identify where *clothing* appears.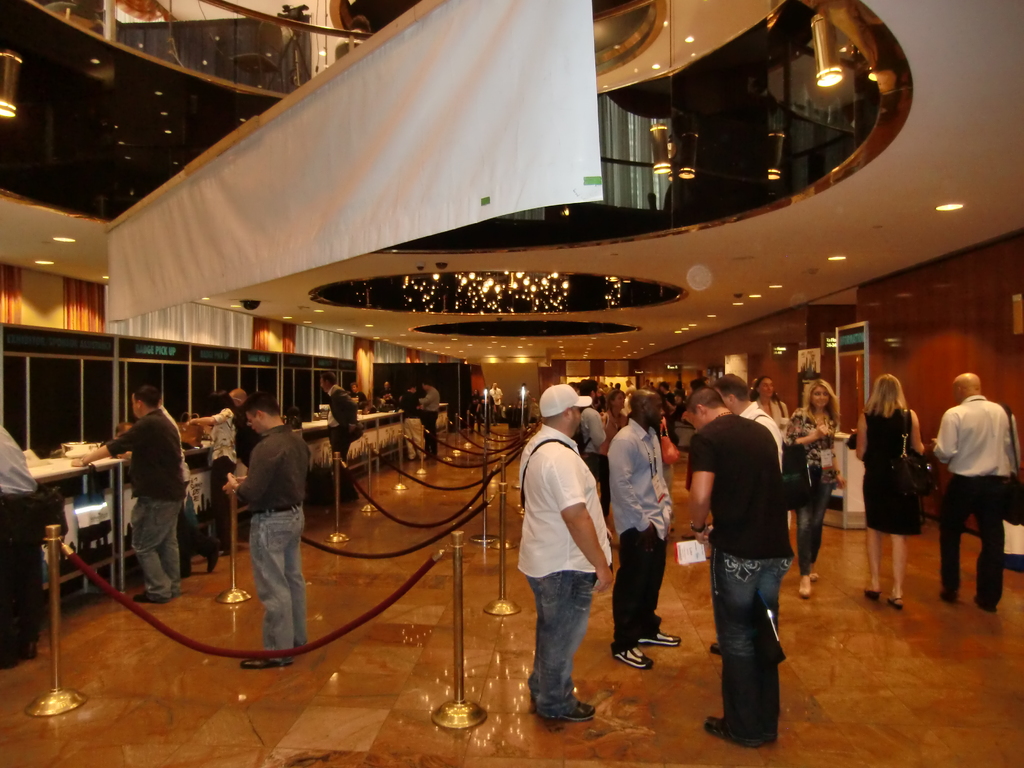
Appears at 326/384/356/498.
